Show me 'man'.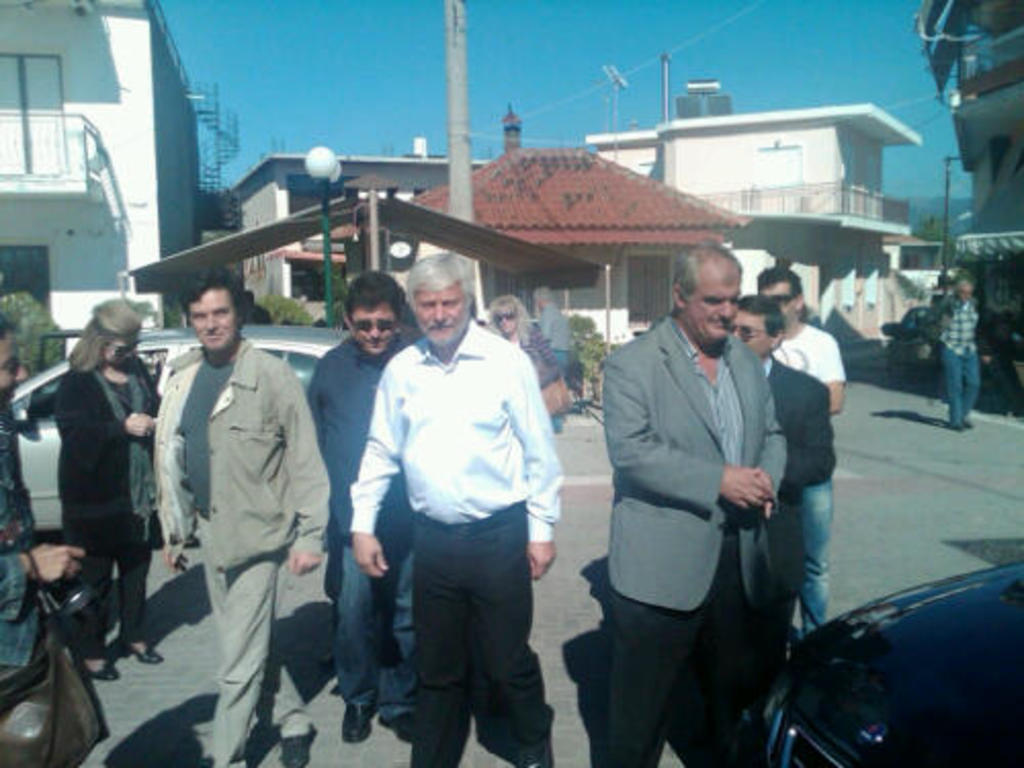
'man' is here: [242, 285, 270, 324].
